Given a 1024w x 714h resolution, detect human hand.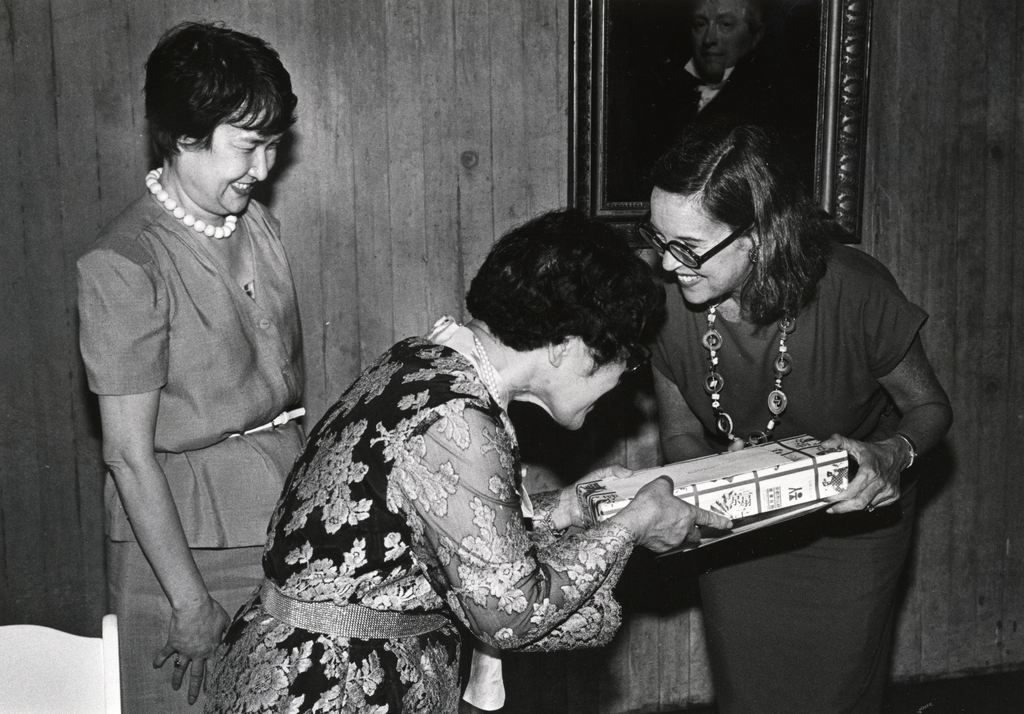
bbox(149, 599, 232, 706).
